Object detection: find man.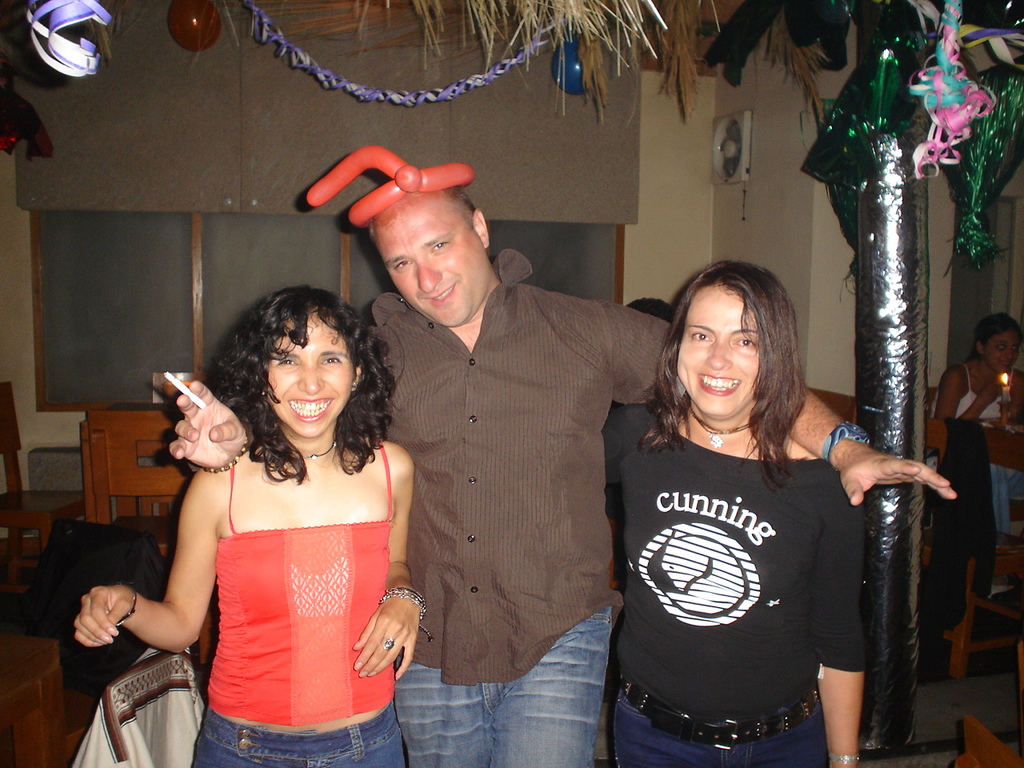
<box>172,144,954,767</box>.
